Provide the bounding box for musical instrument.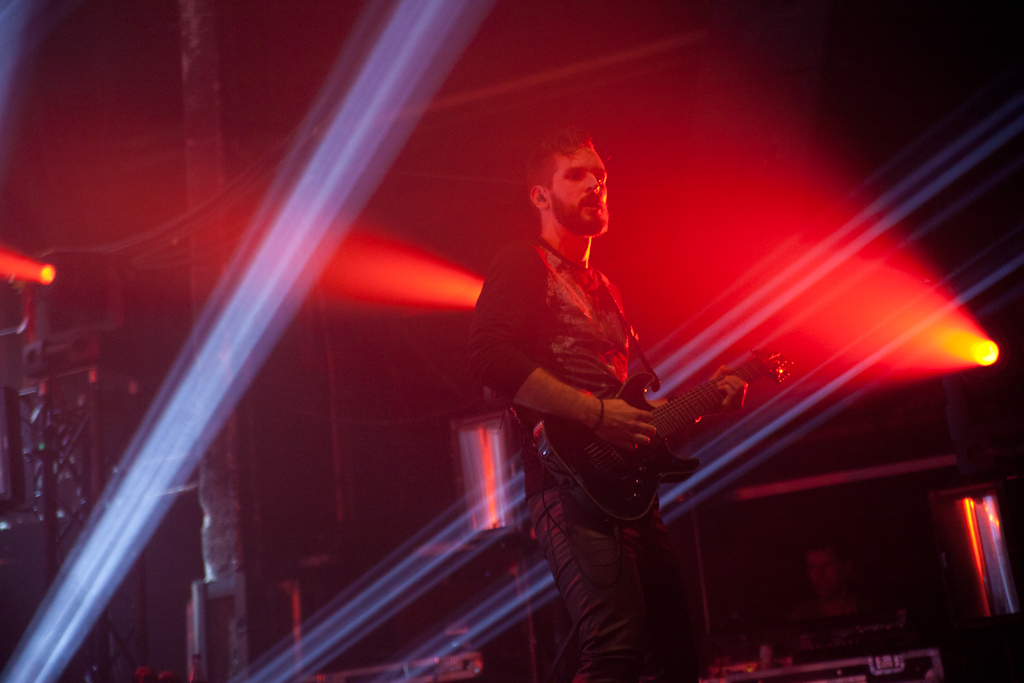
525,353,803,538.
